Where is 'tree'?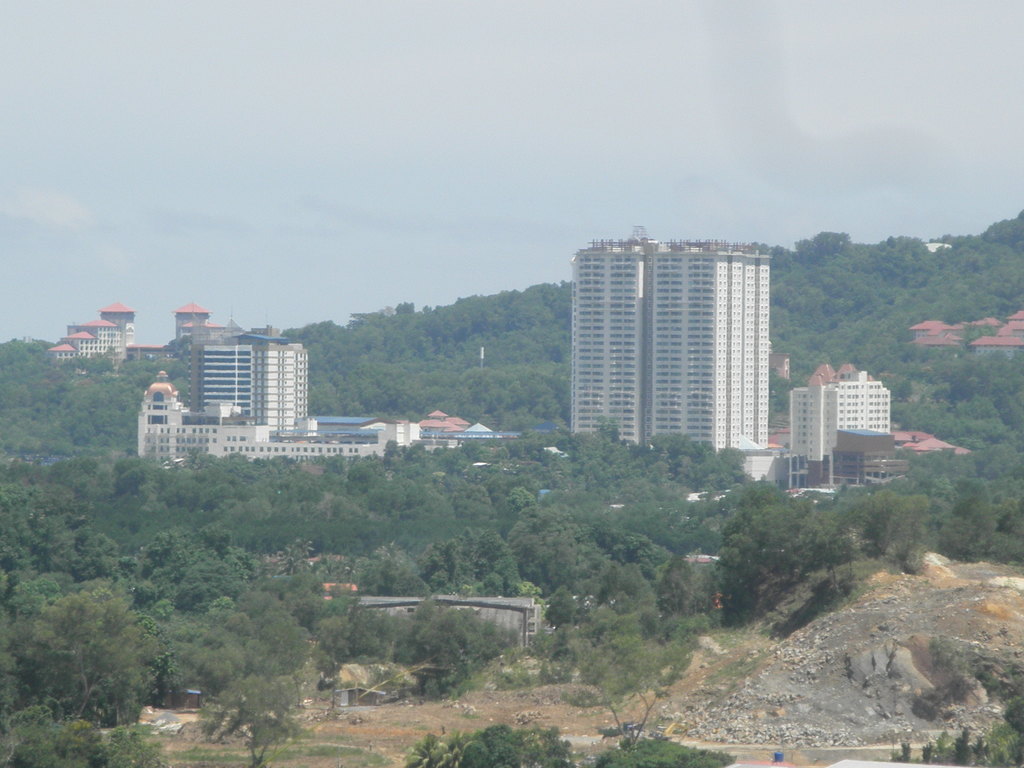
[159, 445, 214, 531].
